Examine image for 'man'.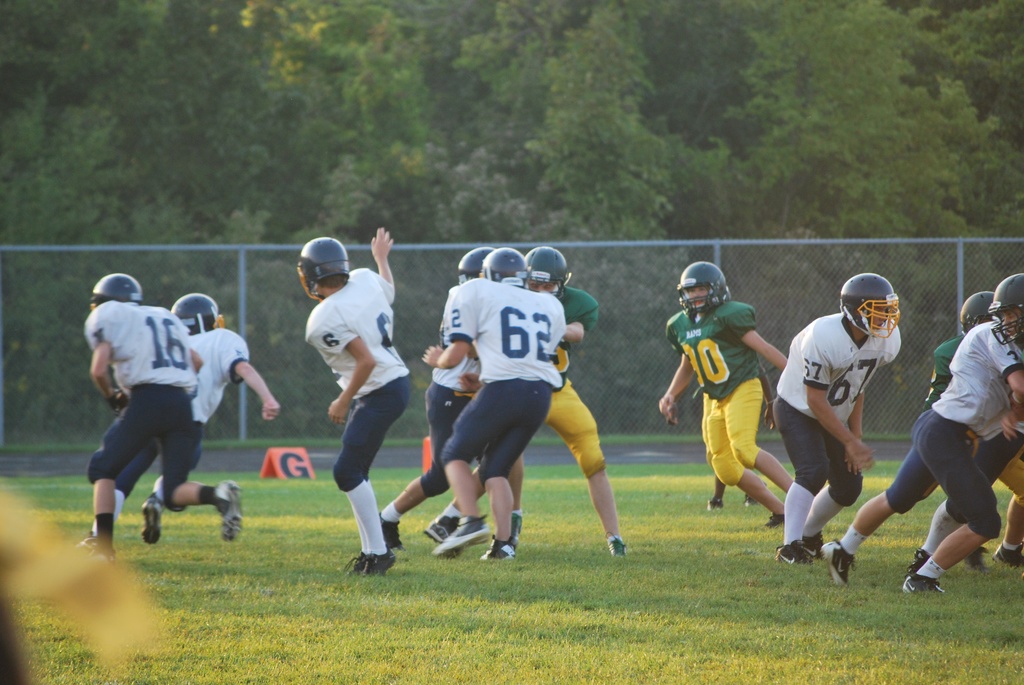
Examination result: x1=54 y1=274 x2=242 y2=554.
